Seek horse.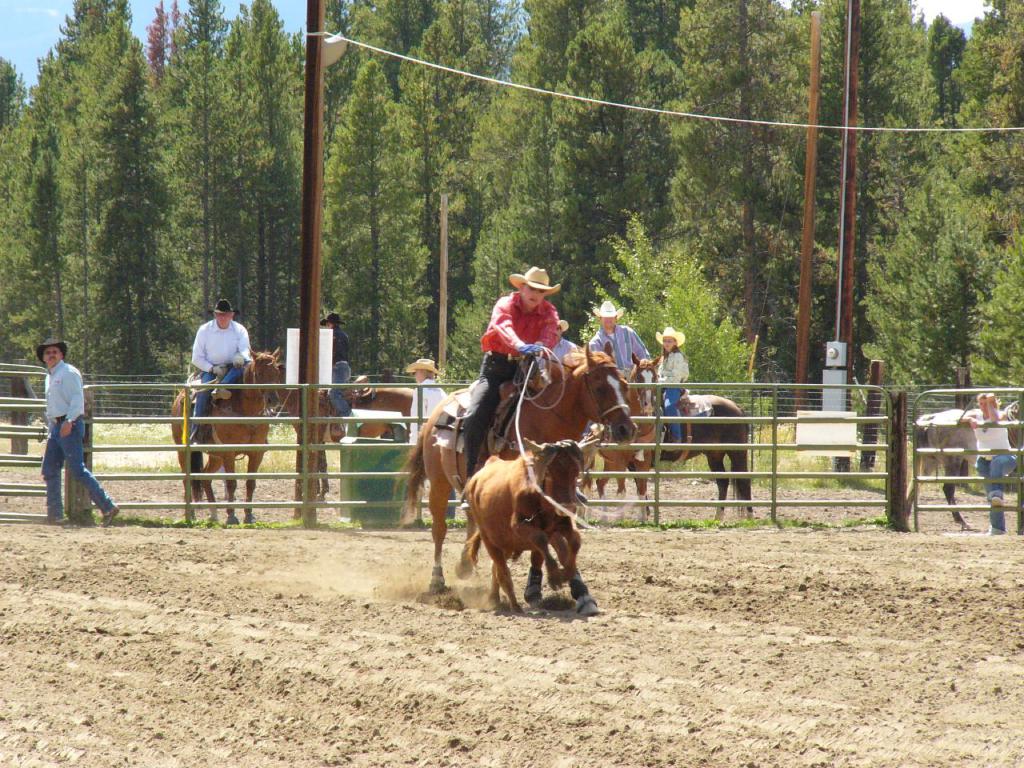
{"left": 463, "top": 434, "right": 602, "bottom": 613}.
